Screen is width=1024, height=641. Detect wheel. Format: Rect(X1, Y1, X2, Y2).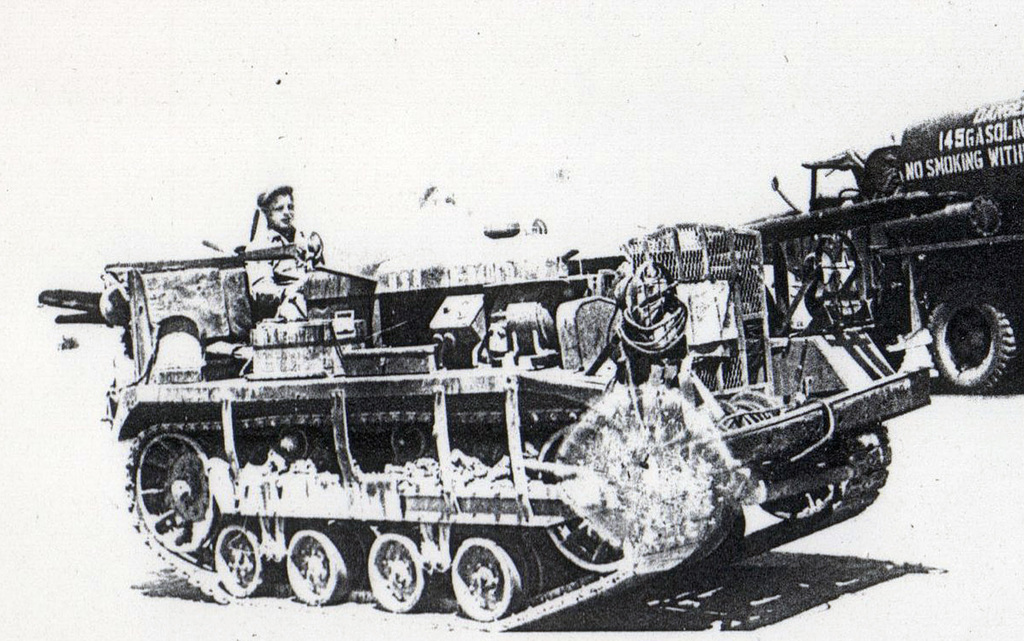
Rect(283, 527, 354, 605).
